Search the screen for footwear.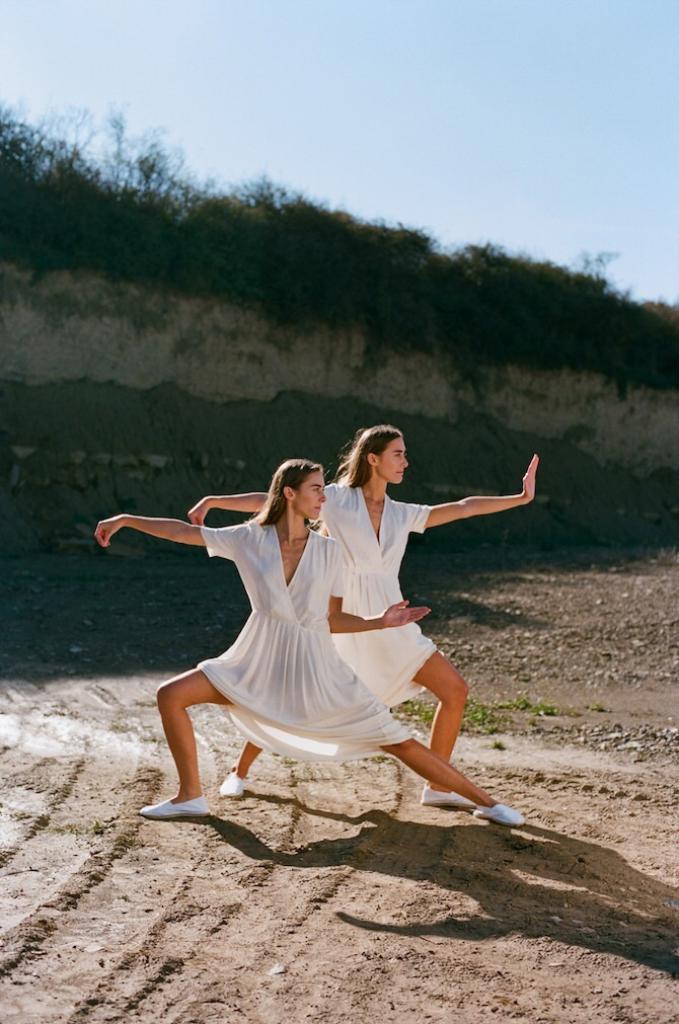
Found at x1=140, y1=790, x2=211, y2=817.
